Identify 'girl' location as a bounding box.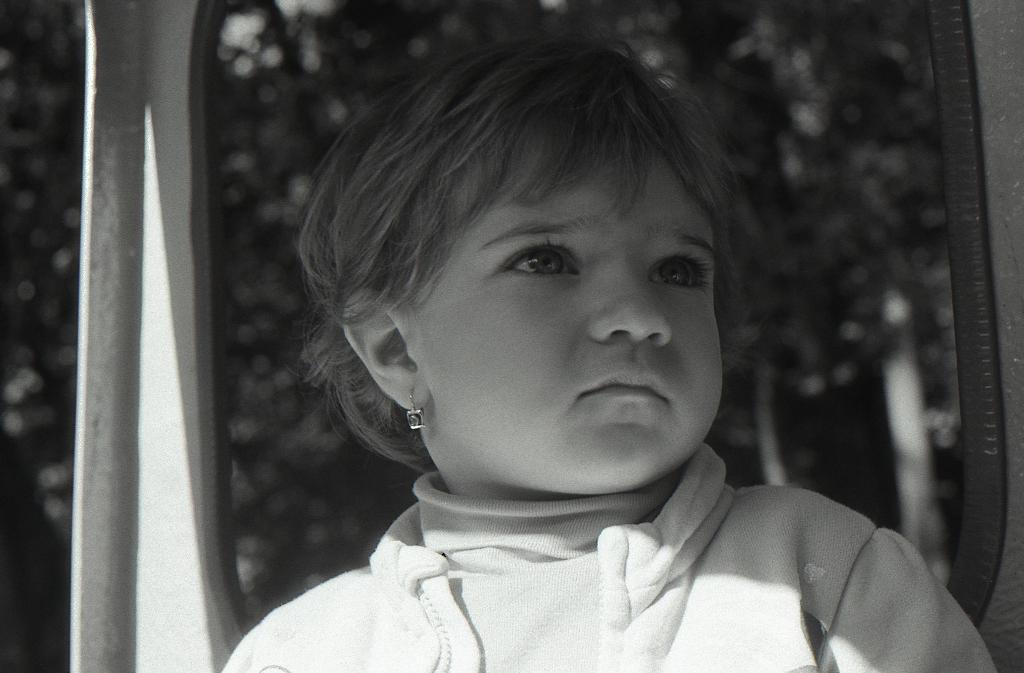
region(222, 32, 996, 672).
